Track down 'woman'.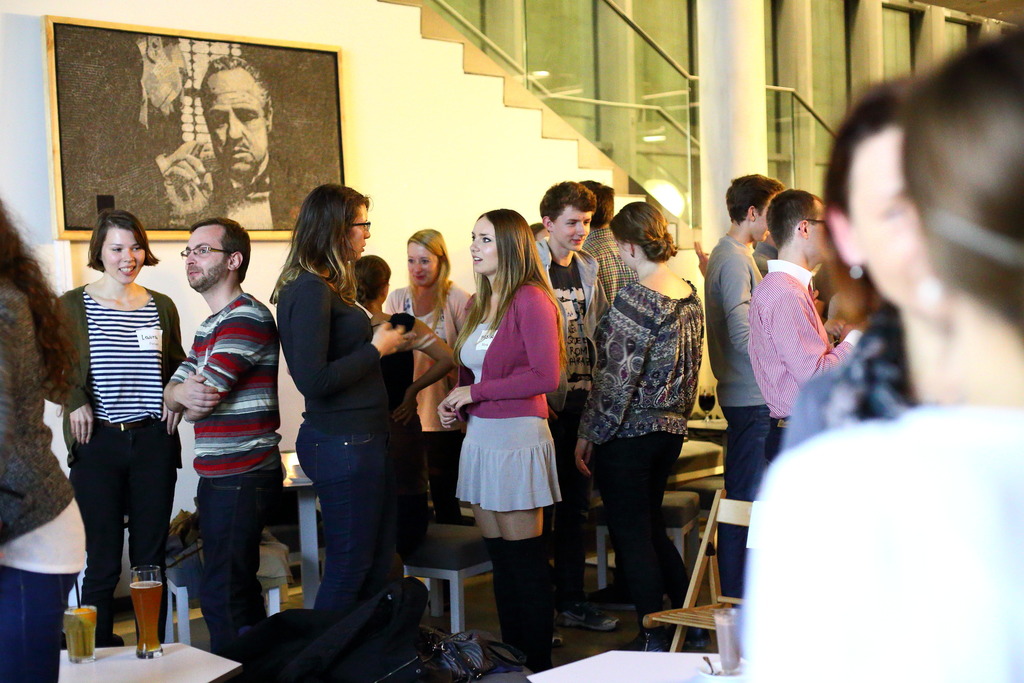
Tracked to region(579, 202, 705, 655).
